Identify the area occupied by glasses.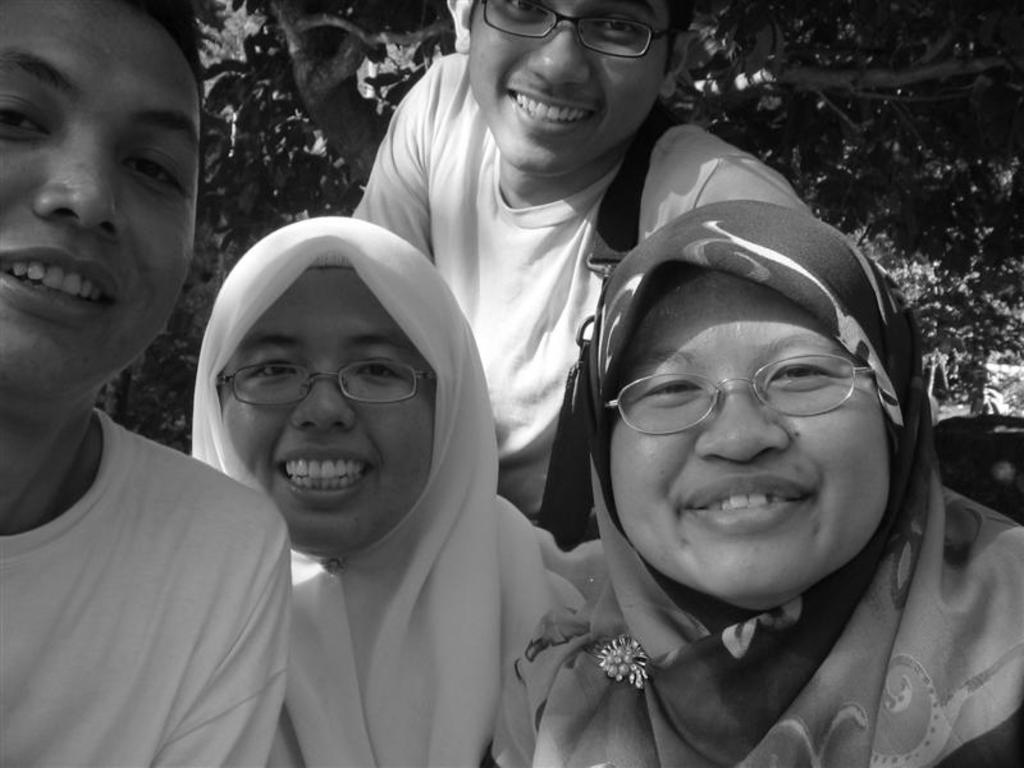
Area: left=475, top=0, right=671, bottom=63.
